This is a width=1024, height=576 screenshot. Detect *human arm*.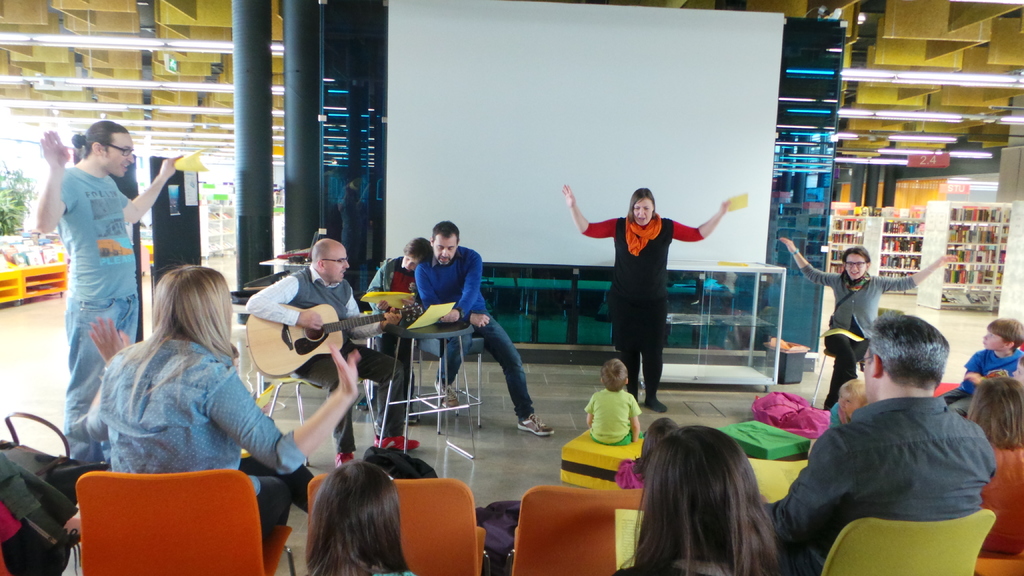
detection(76, 316, 129, 442).
